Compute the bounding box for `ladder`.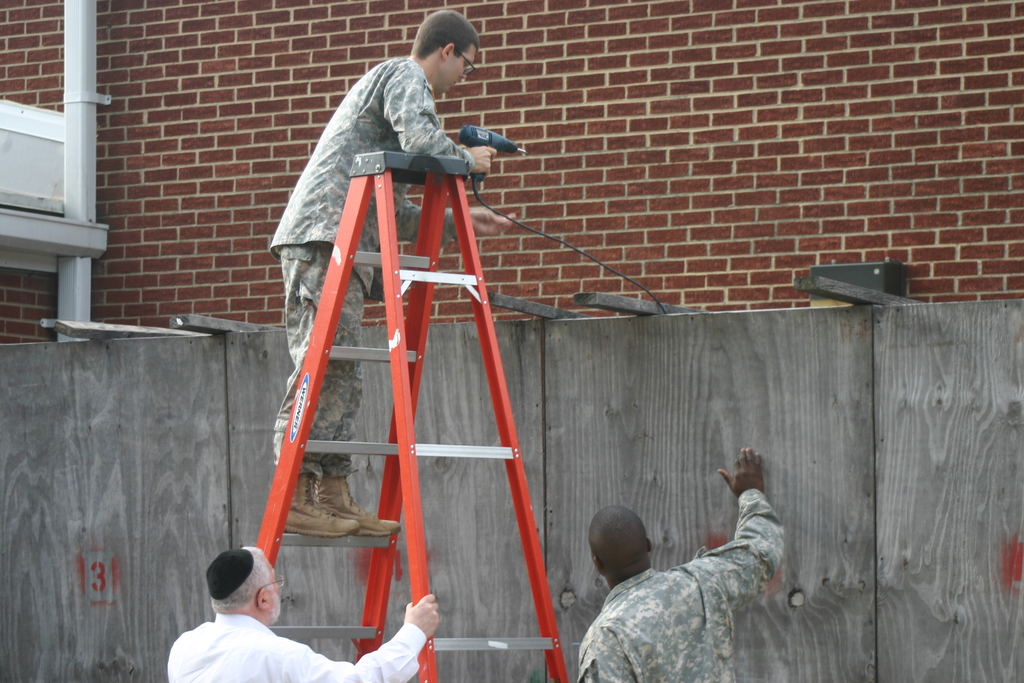
254, 148, 567, 682.
